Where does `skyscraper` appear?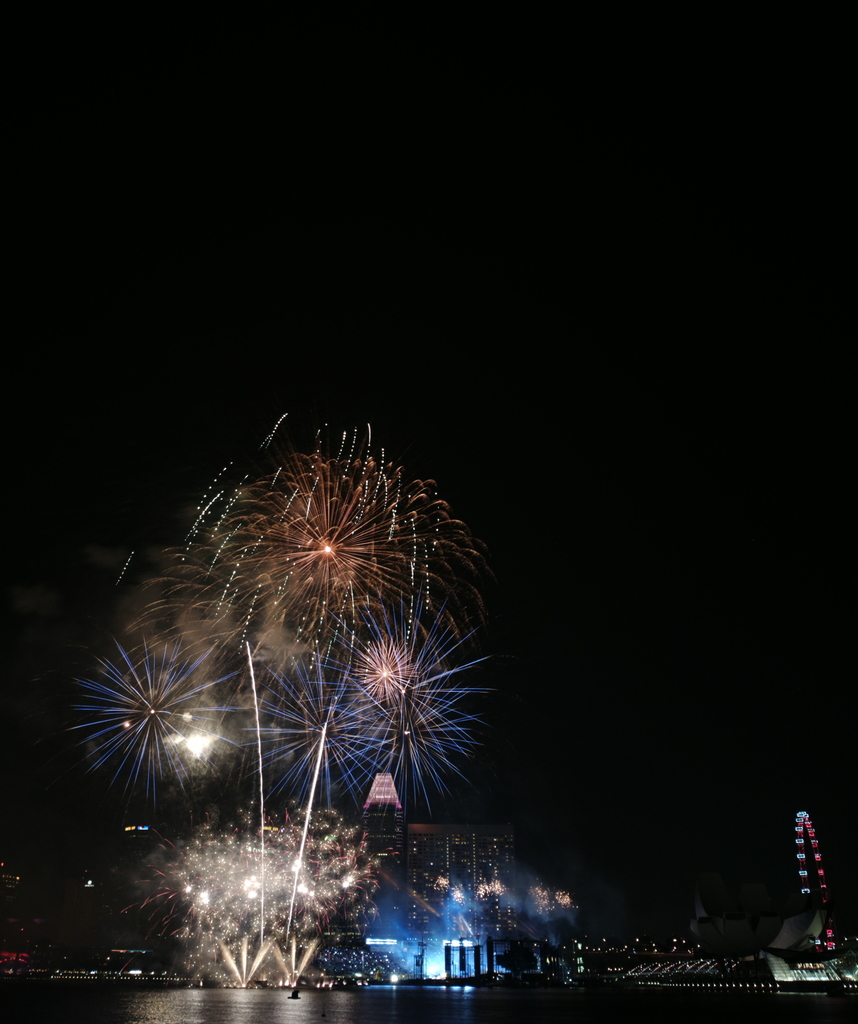
Appears at 123:820:163:939.
